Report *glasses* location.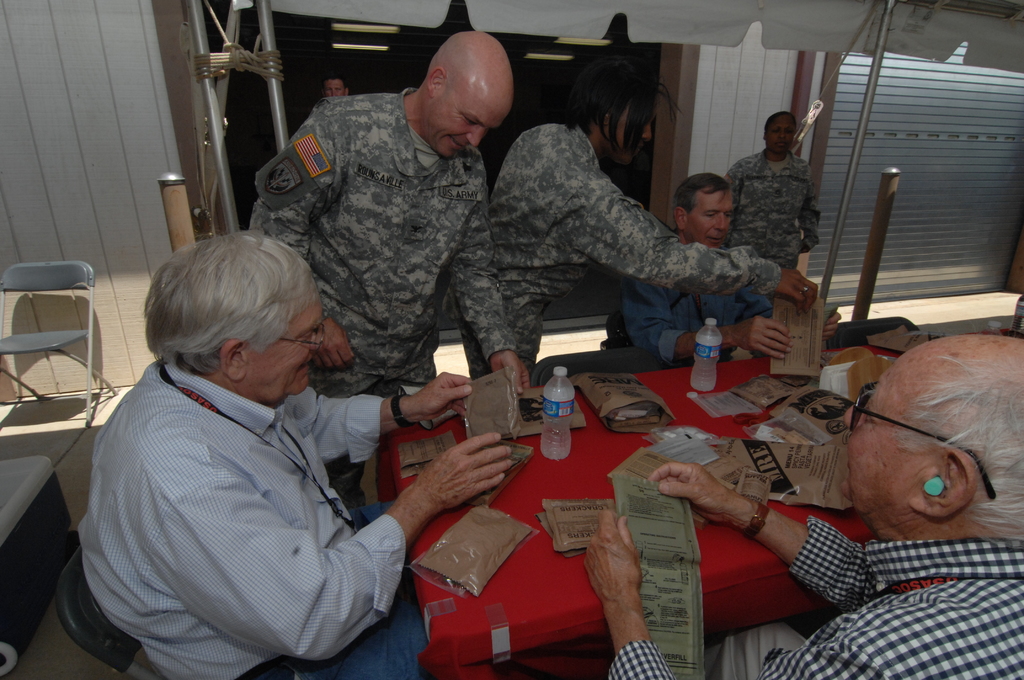
Report: [x1=275, y1=321, x2=326, y2=351].
